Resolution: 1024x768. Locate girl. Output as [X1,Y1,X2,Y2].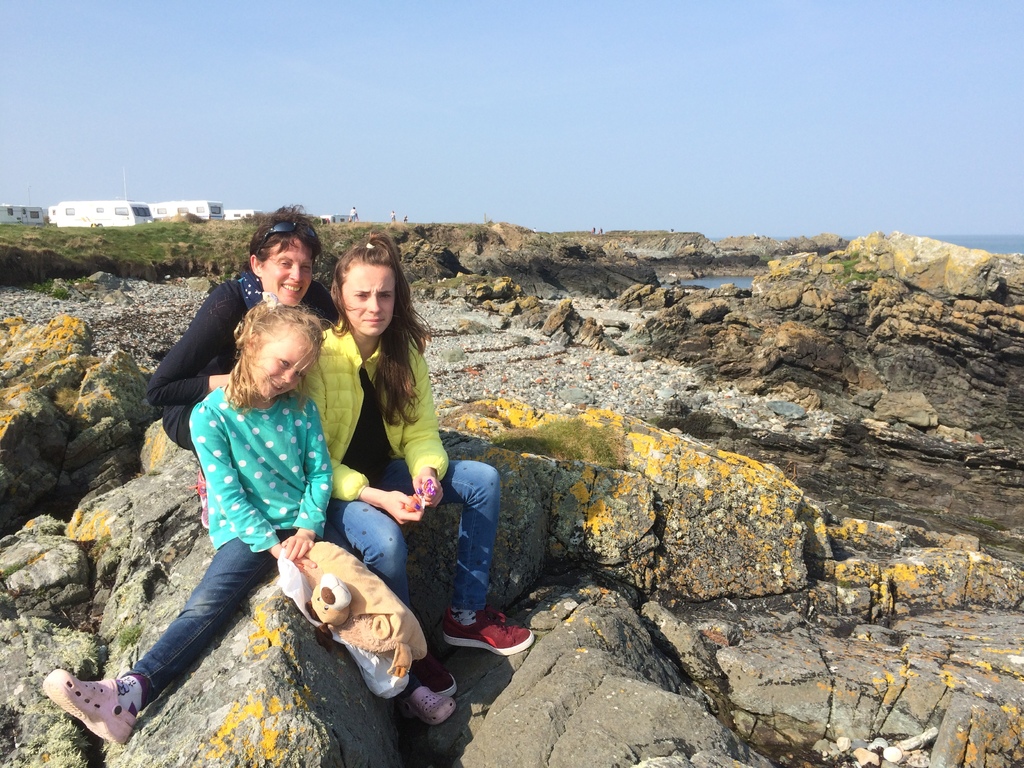
[44,306,449,741].
